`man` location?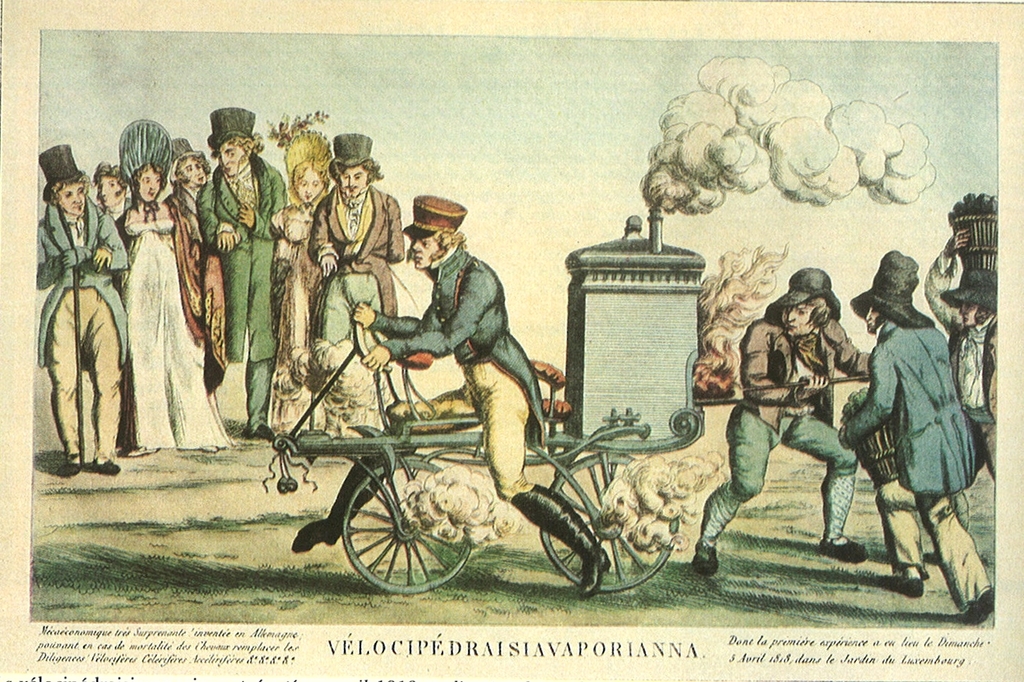
BBox(35, 143, 130, 478)
